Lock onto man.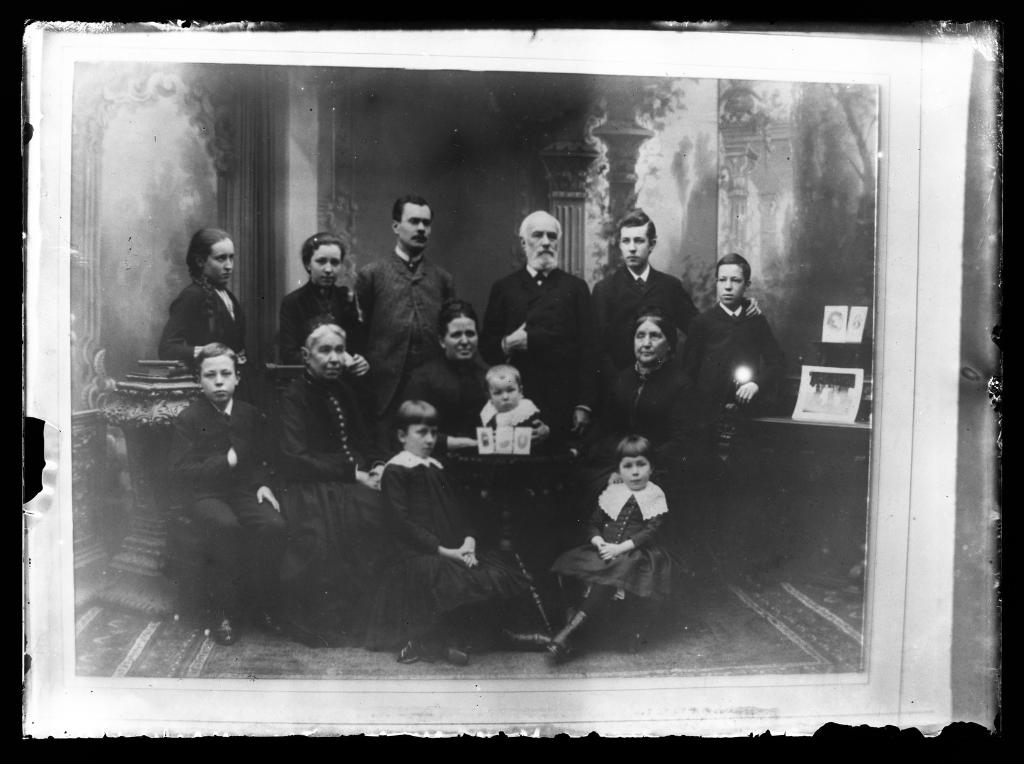
Locked: [left=355, top=215, right=449, bottom=418].
